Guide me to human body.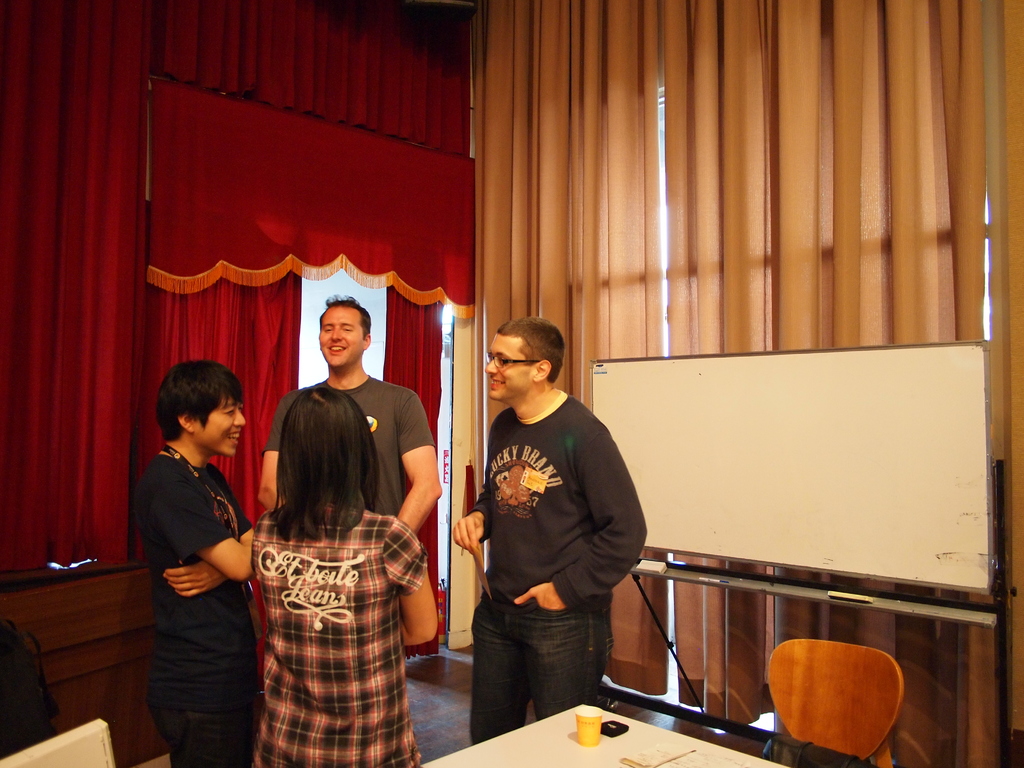
Guidance: (left=248, top=506, right=440, bottom=767).
